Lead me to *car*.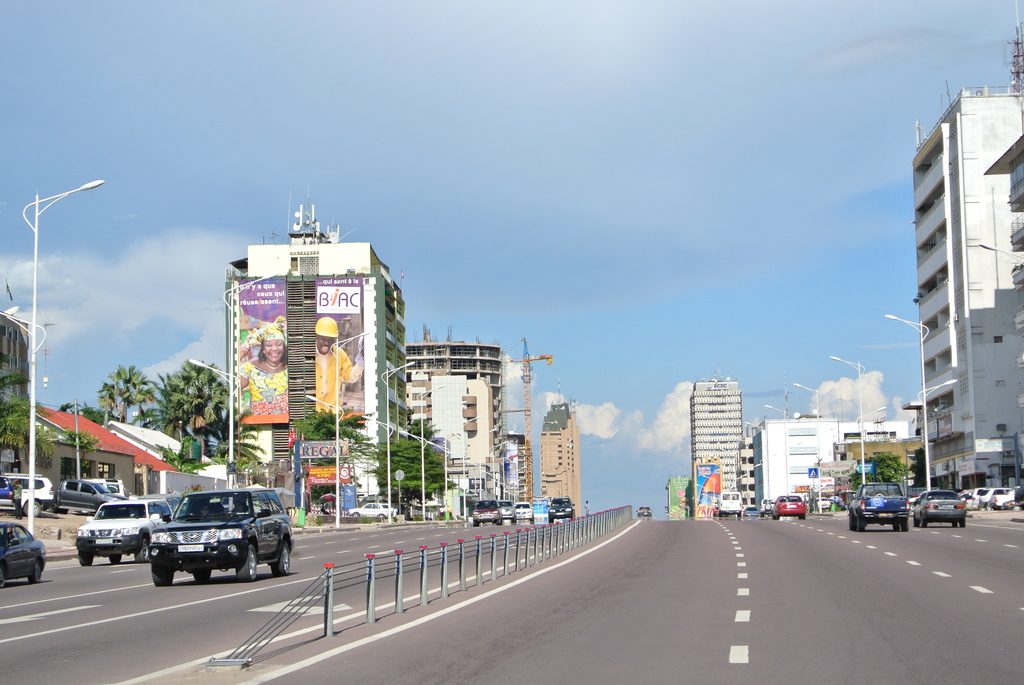
Lead to (x1=497, y1=500, x2=518, y2=525).
